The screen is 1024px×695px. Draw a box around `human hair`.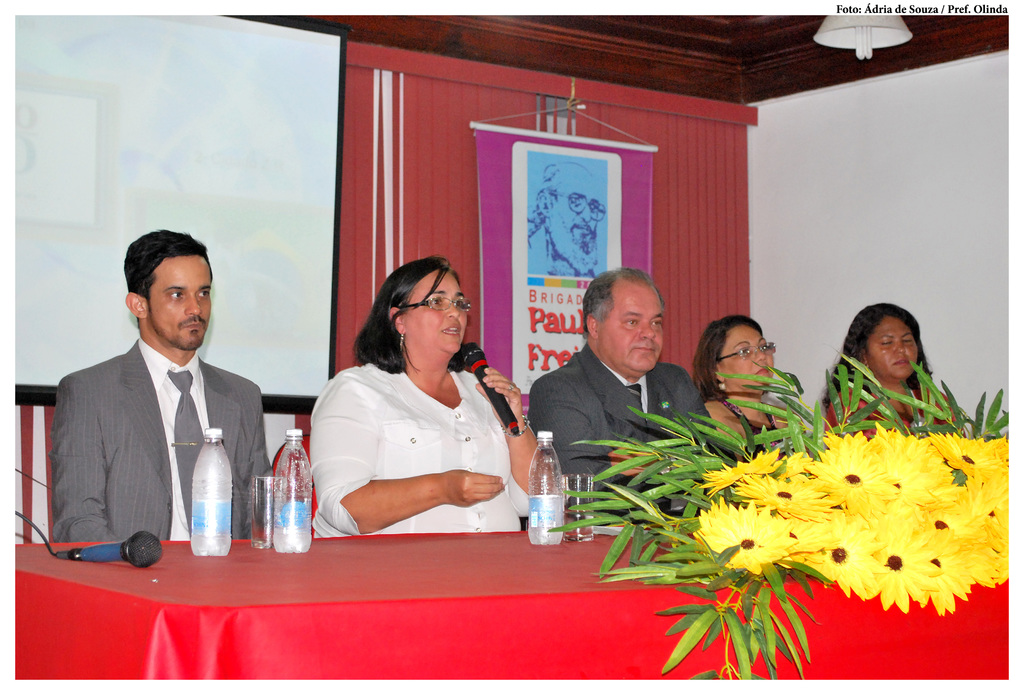
bbox(819, 300, 934, 410).
